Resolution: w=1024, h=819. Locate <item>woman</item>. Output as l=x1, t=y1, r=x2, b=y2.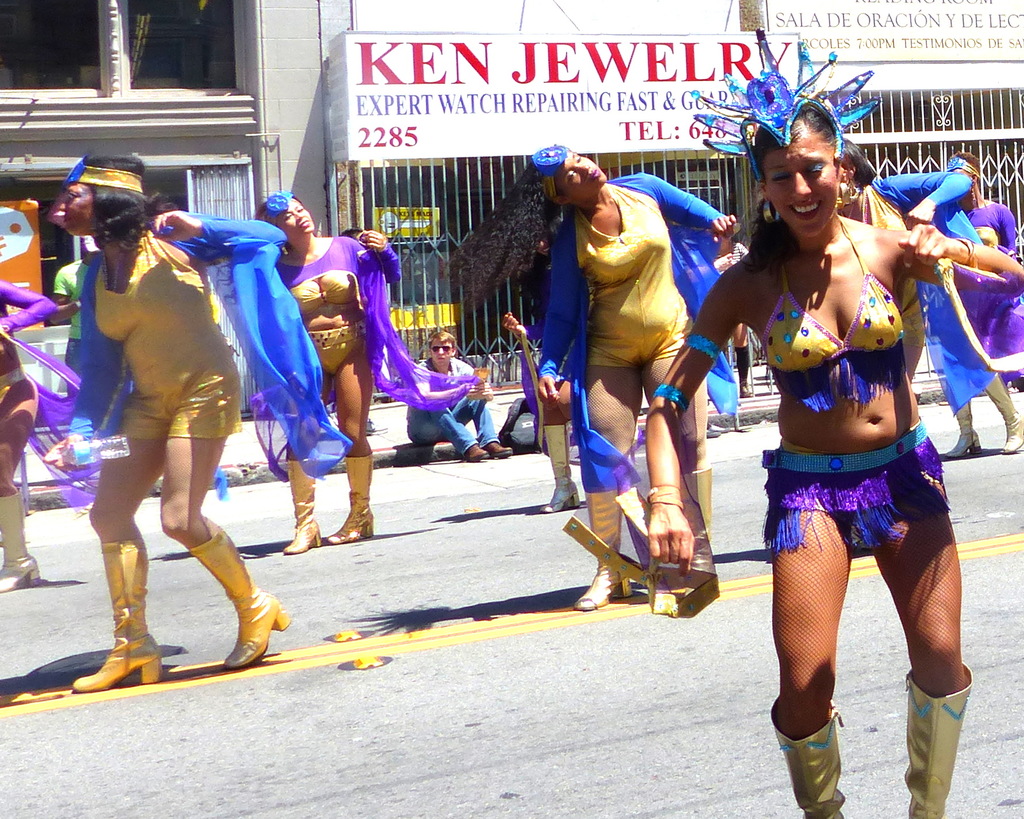
l=440, t=140, r=740, b=613.
